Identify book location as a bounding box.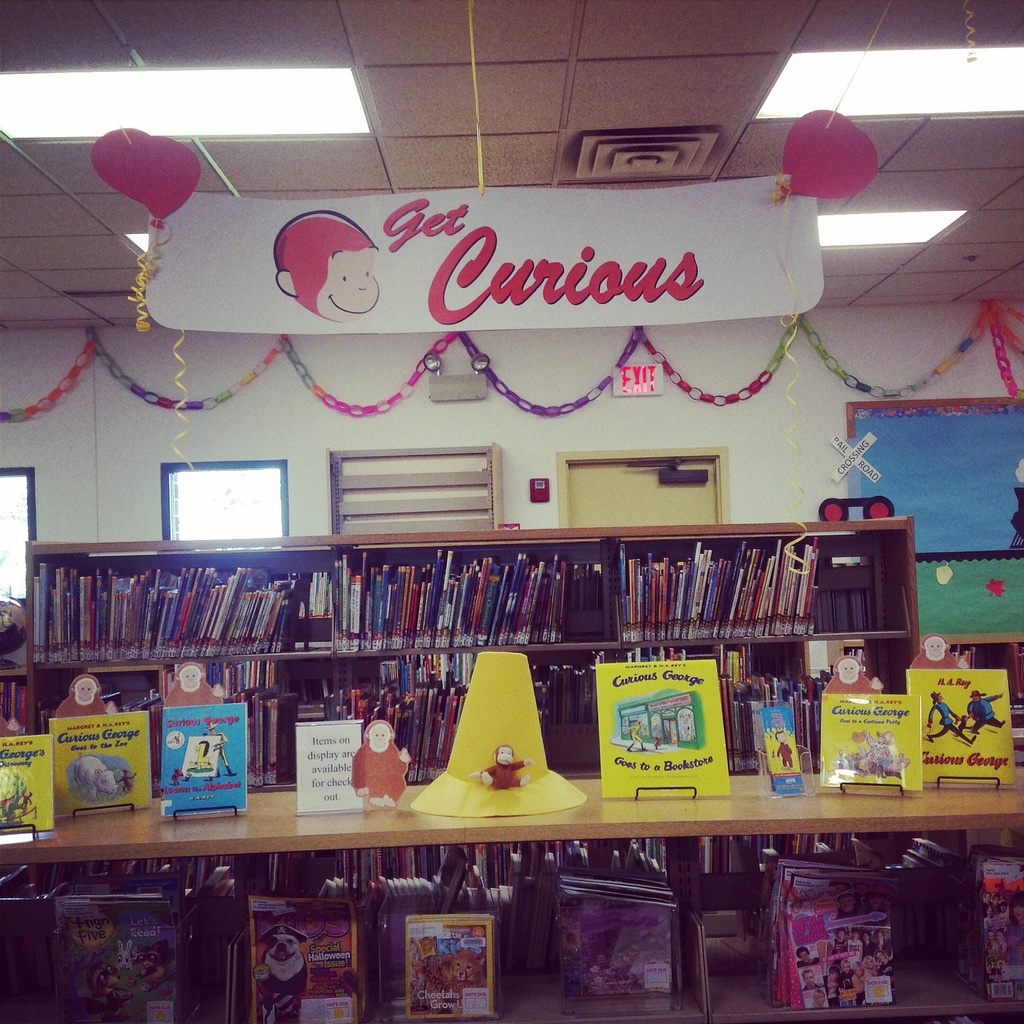
753/860/900/1008.
